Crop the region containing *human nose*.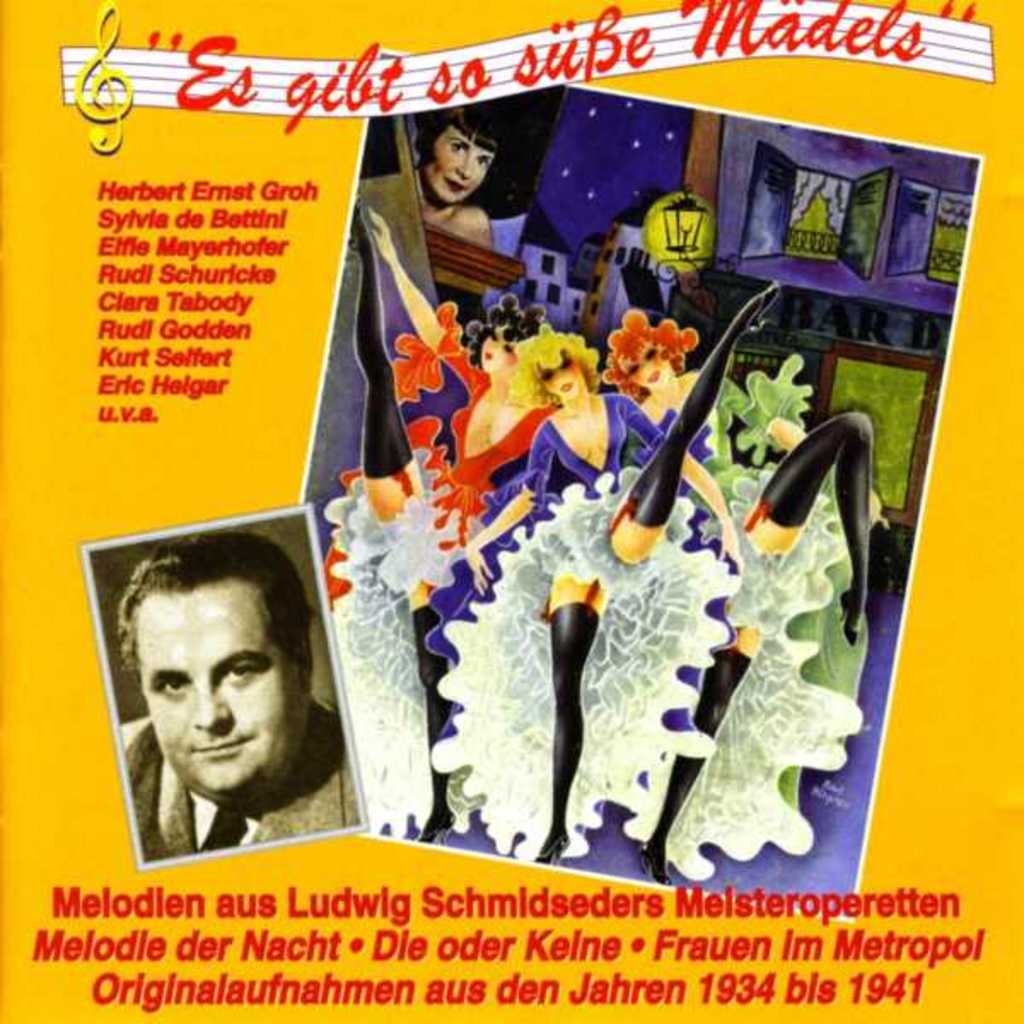
Crop region: box=[189, 684, 230, 734].
